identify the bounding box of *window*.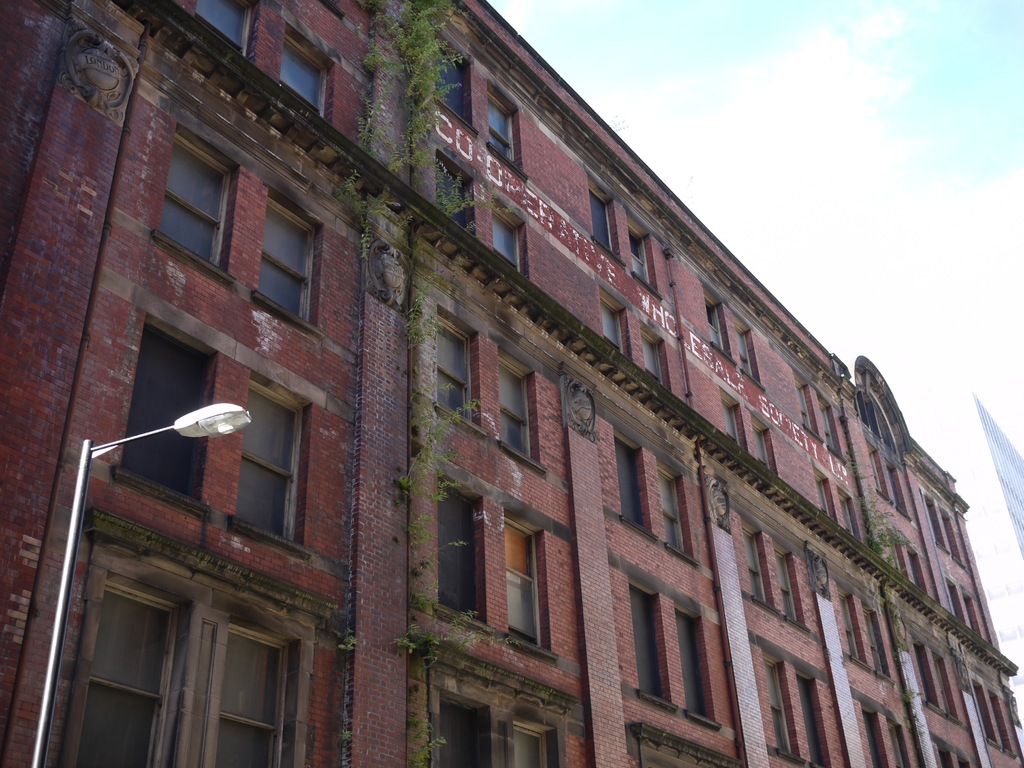
628:212:664:305.
